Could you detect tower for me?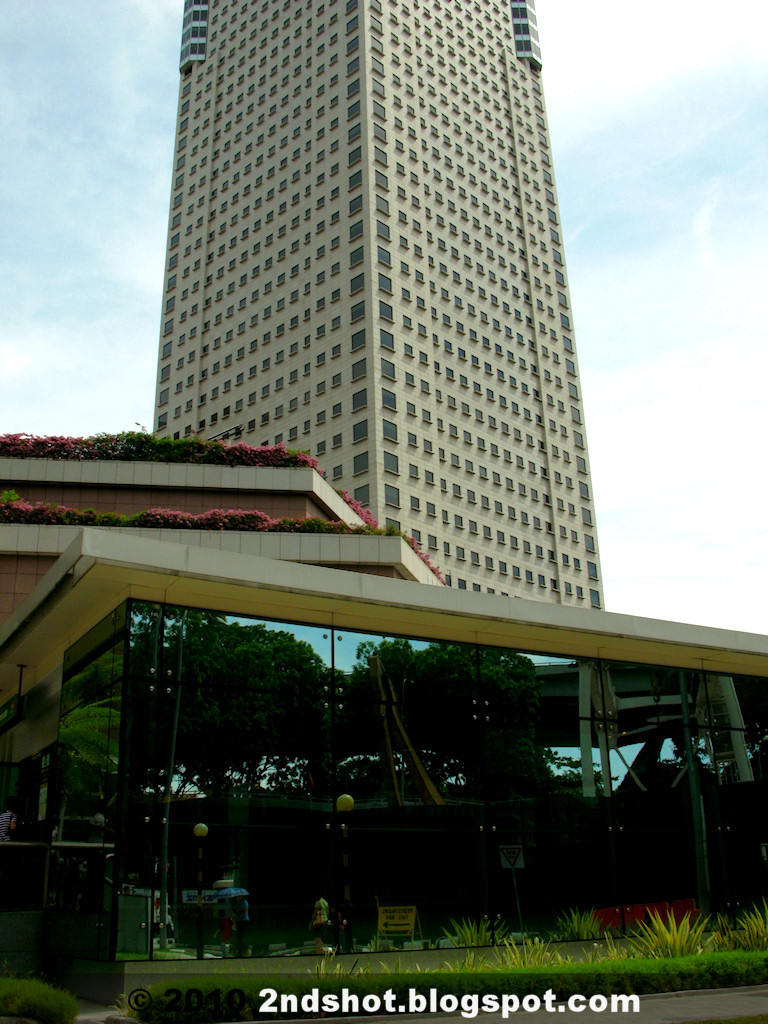
Detection result: (left=153, top=0, right=606, bottom=610).
